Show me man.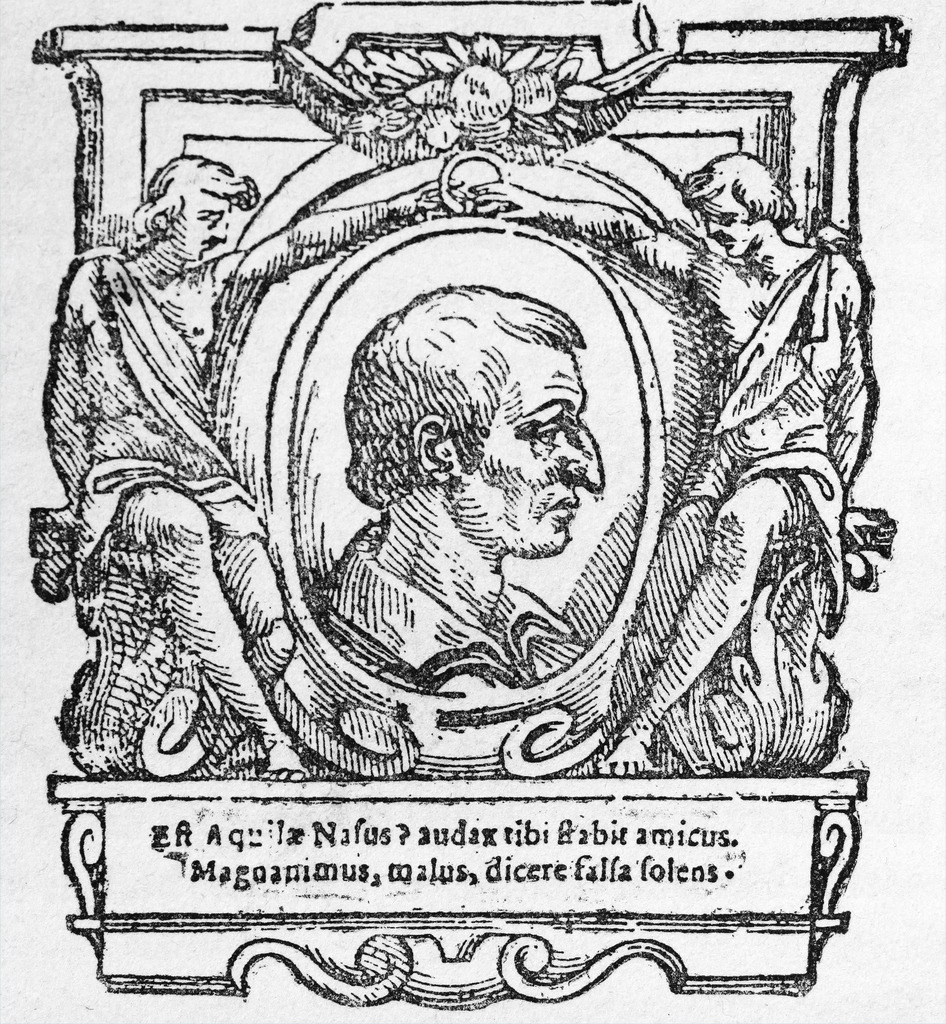
man is here: {"x1": 467, "y1": 140, "x2": 851, "y2": 774}.
